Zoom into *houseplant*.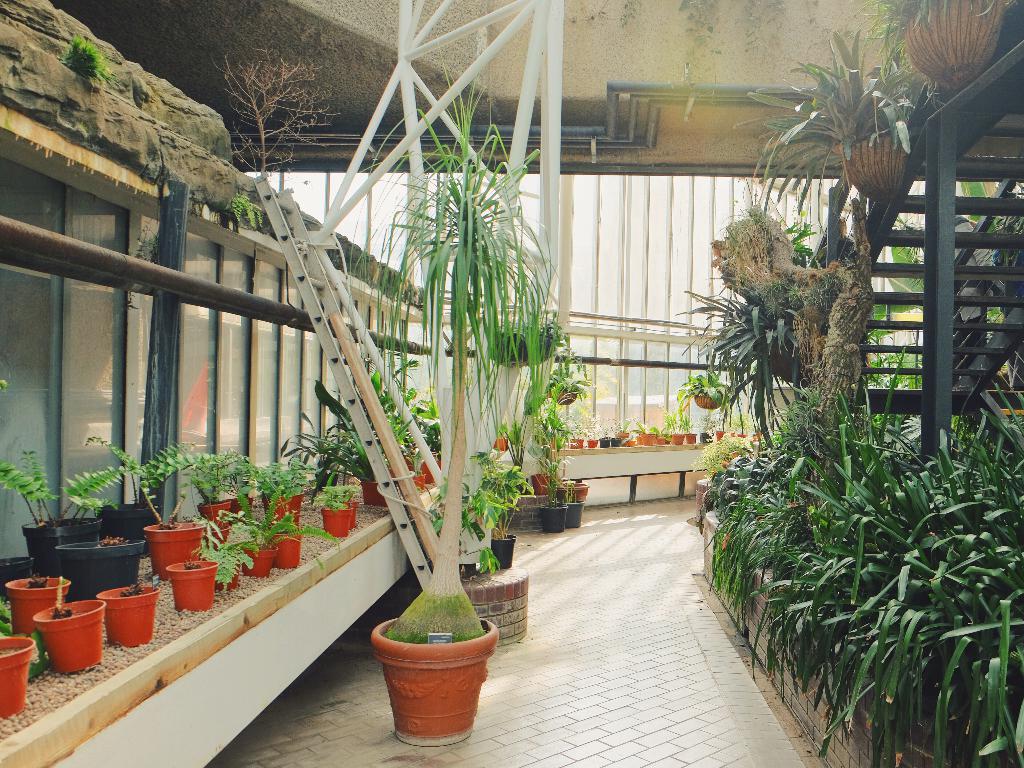
Zoom target: {"x1": 103, "y1": 585, "x2": 167, "y2": 646}.
